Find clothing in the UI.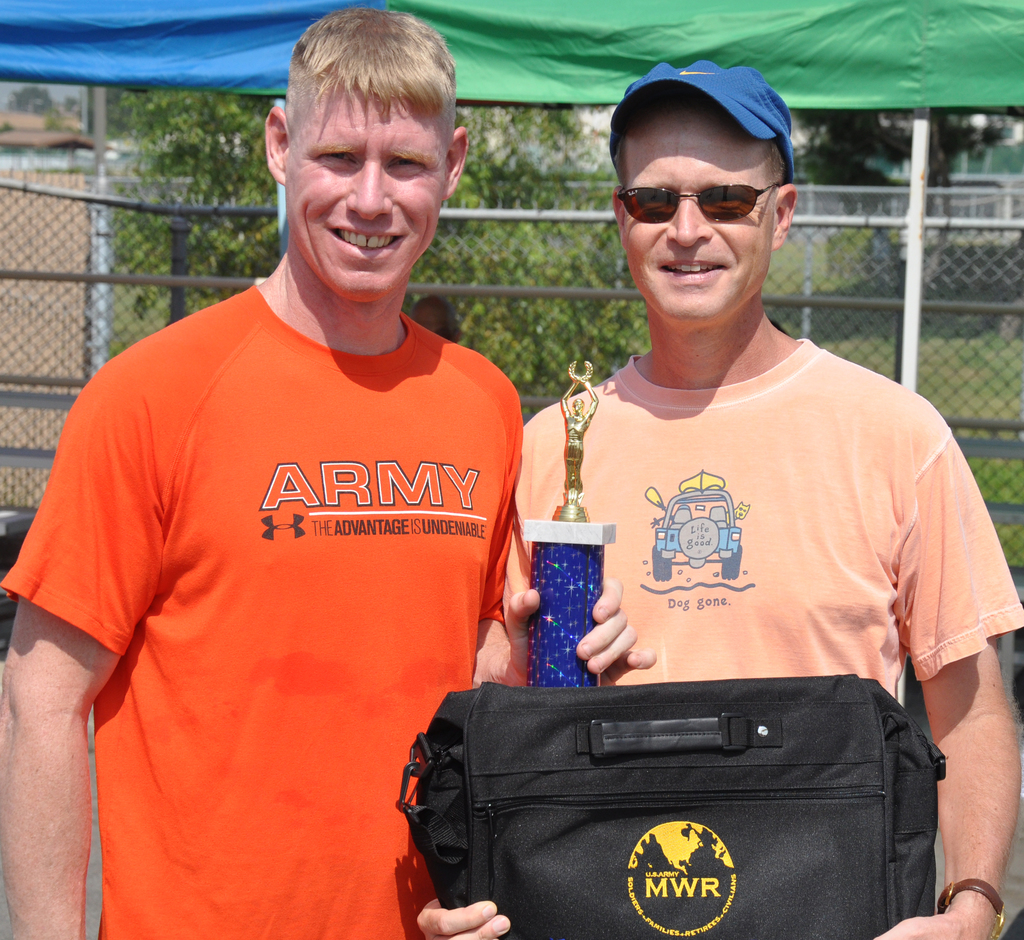
UI element at select_region(47, 256, 536, 886).
